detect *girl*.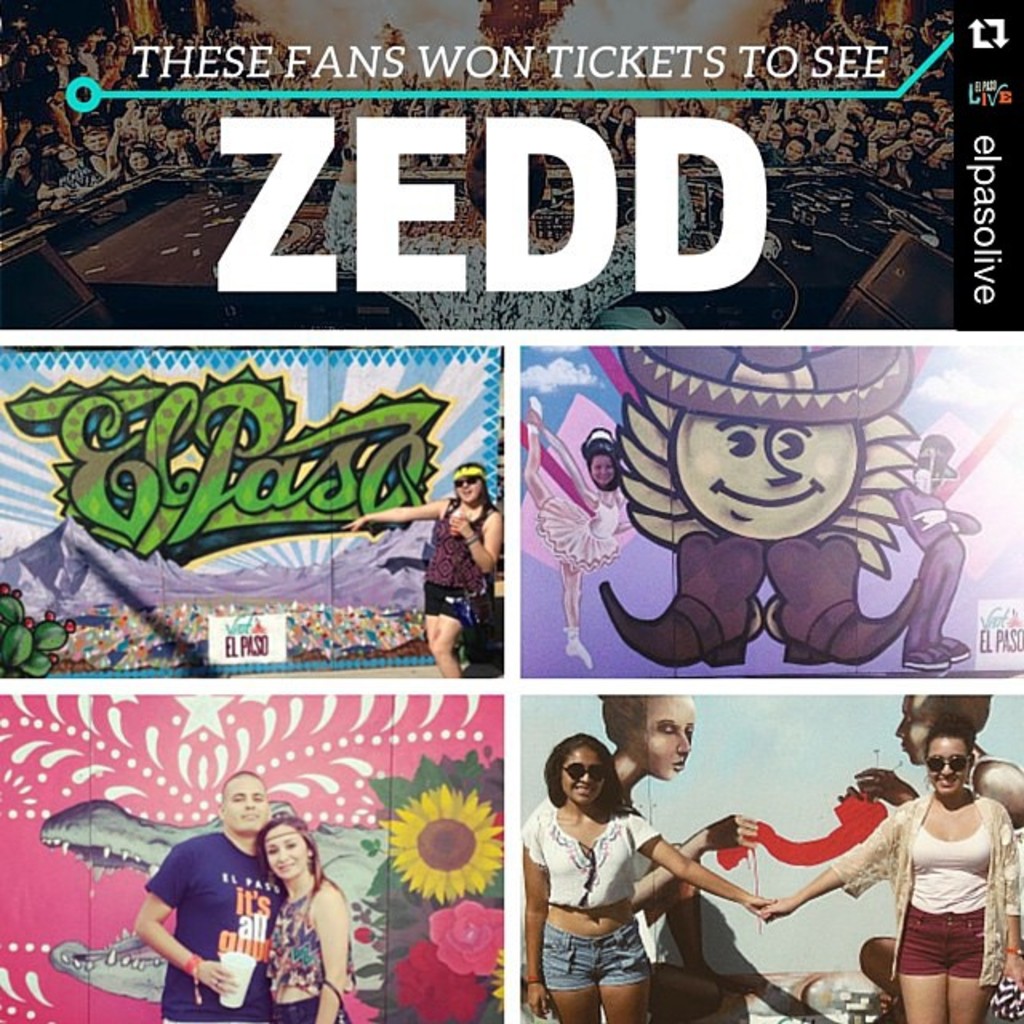
Detected at 510 680 770 1003.
